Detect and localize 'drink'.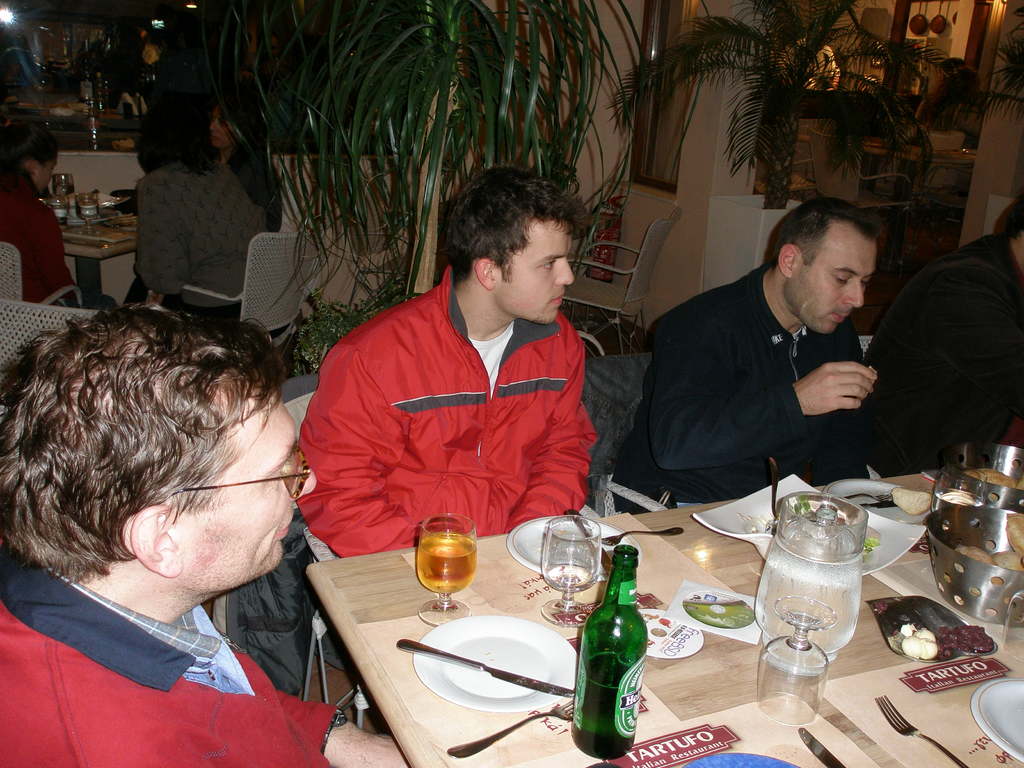
Localized at <region>754, 522, 861, 658</region>.
